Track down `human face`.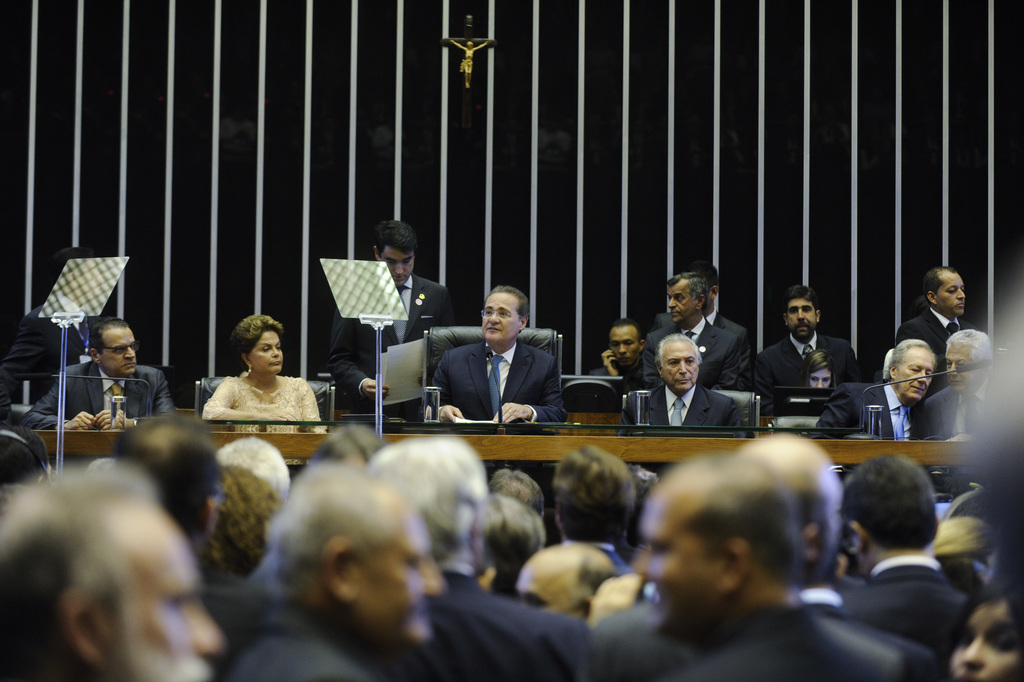
Tracked to 639,490,710,636.
